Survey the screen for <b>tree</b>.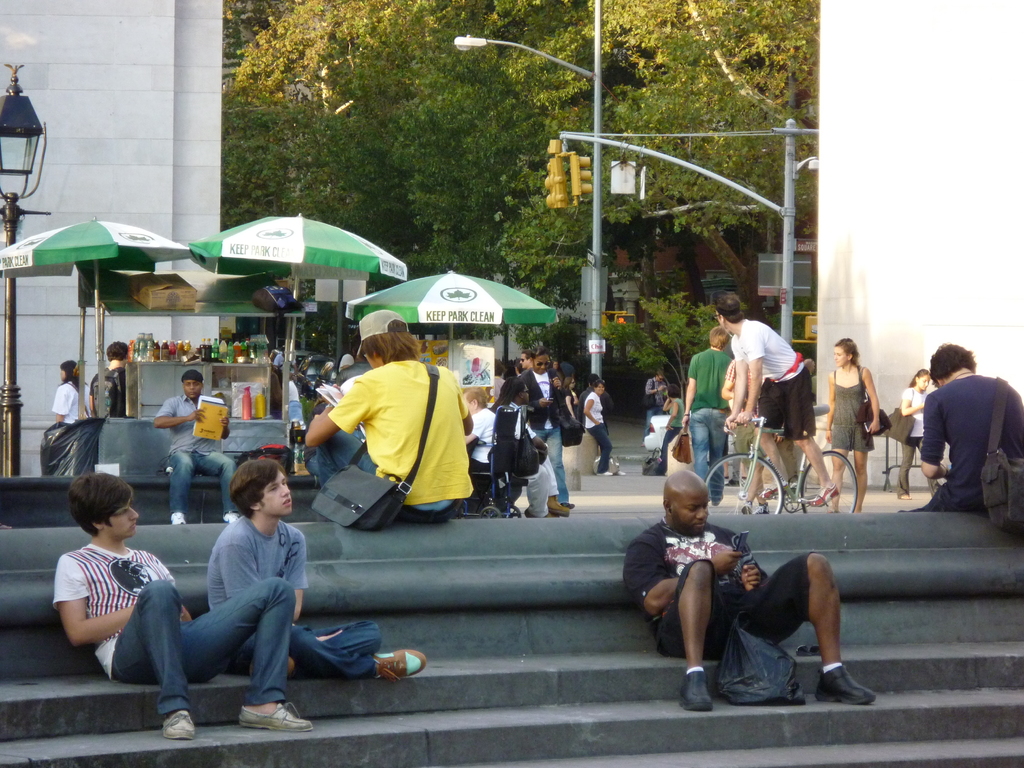
Survey found: pyautogui.locateOnScreen(509, 314, 583, 362).
